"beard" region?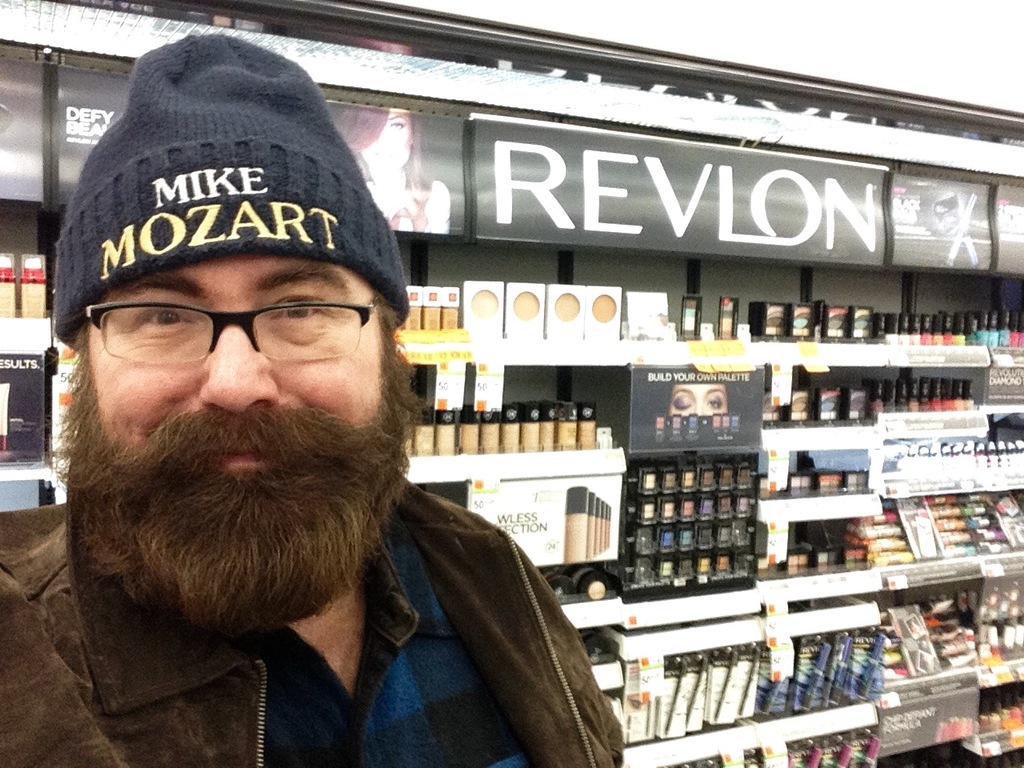
62, 291, 433, 666
